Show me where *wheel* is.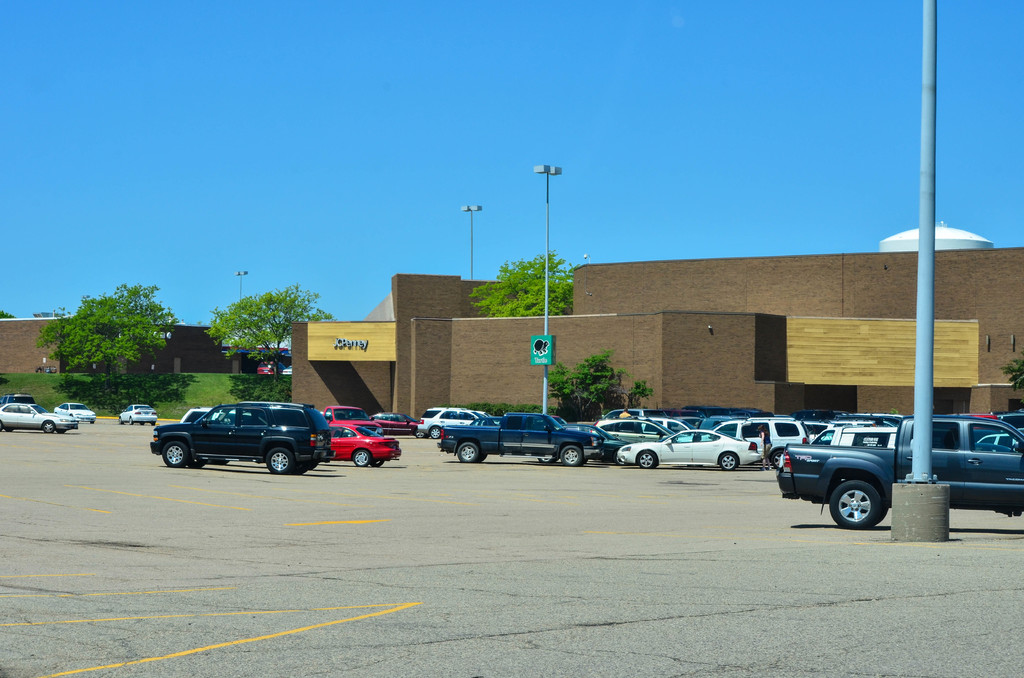
*wheel* is at (left=477, top=451, right=487, bottom=460).
